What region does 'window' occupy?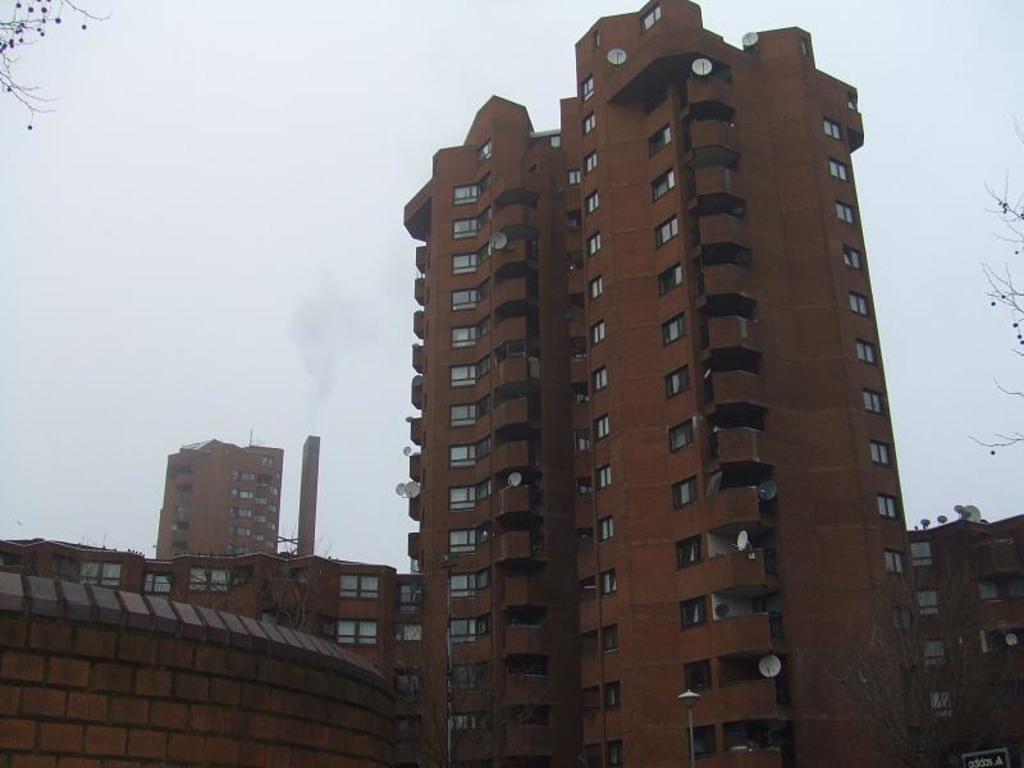
detection(916, 635, 947, 668).
